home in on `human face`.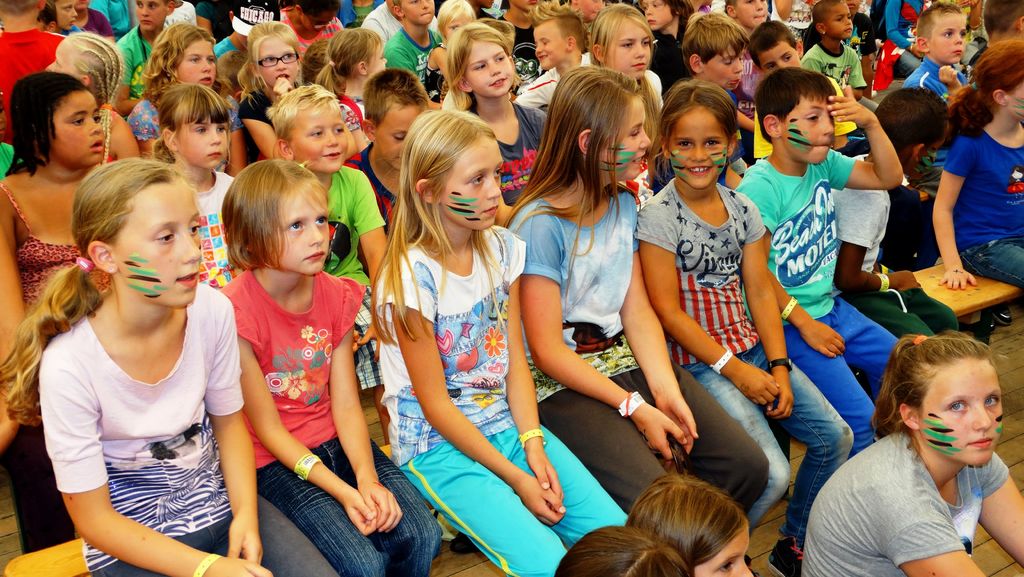
Homed in at rect(825, 0, 854, 40).
